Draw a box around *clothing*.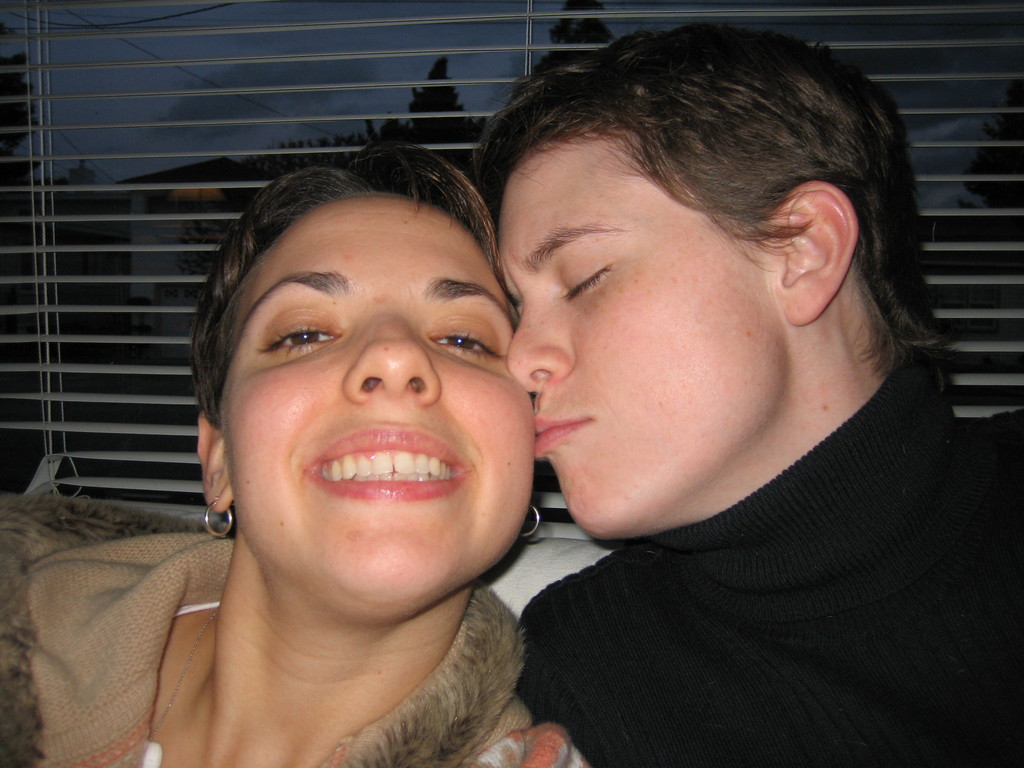
{"x1": 518, "y1": 352, "x2": 1023, "y2": 767}.
